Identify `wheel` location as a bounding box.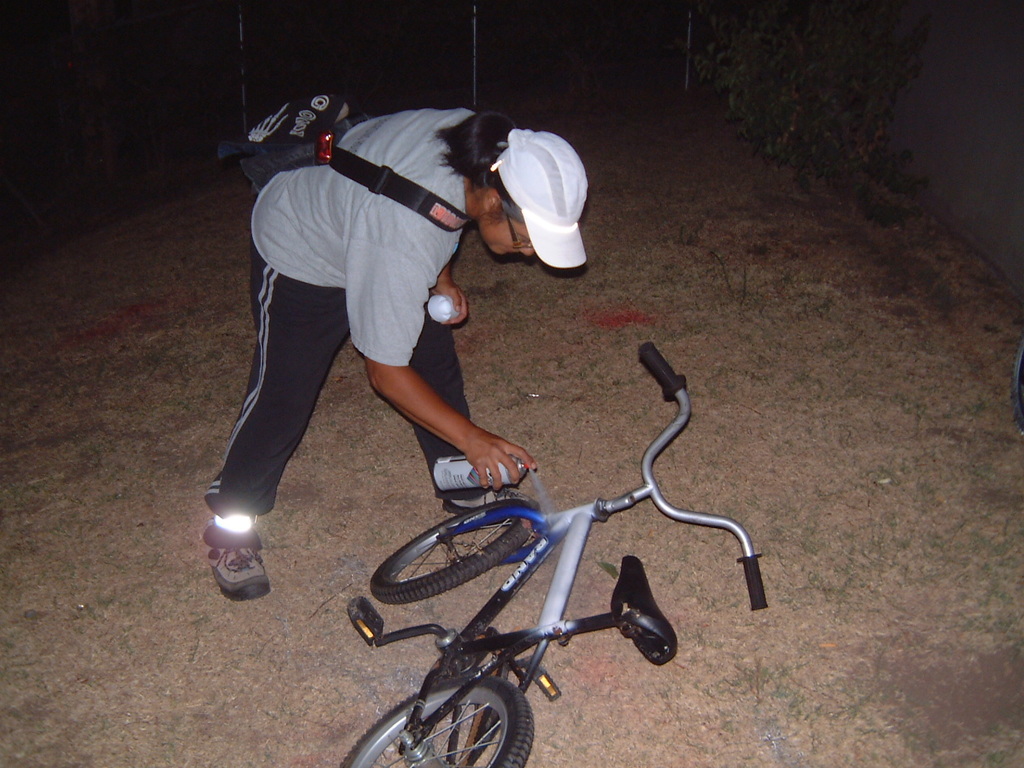
358:501:550:598.
